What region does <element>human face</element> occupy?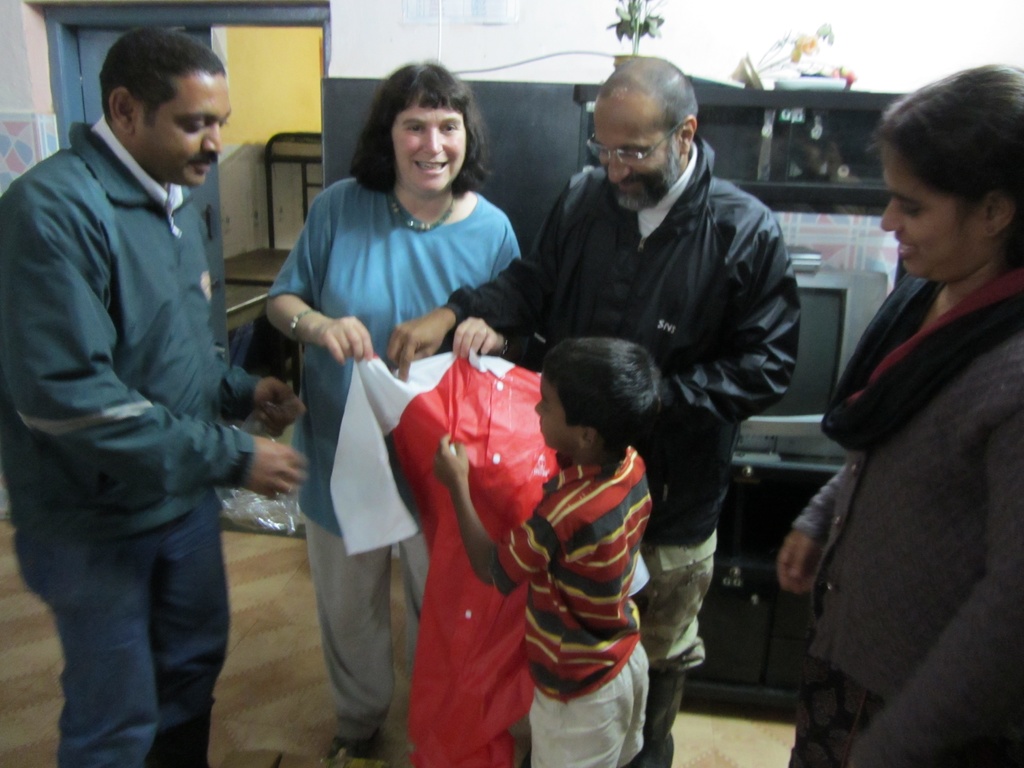
box(385, 105, 462, 199).
